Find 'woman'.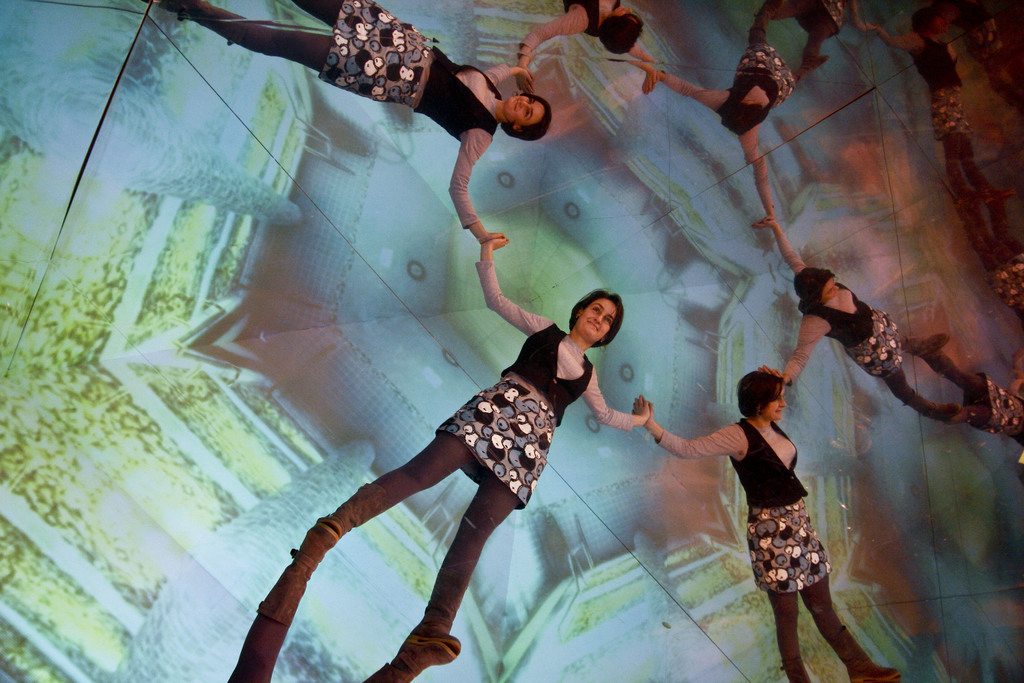
left=640, top=6, right=829, bottom=222.
